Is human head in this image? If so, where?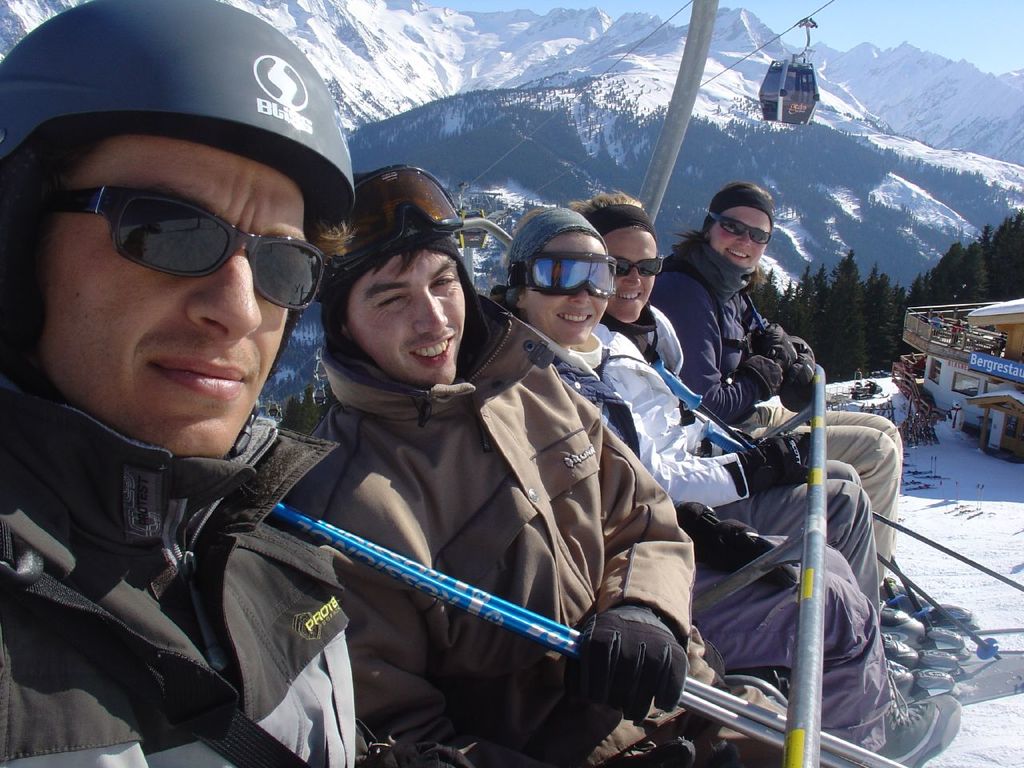
Yes, at x1=314, y1=163, x2=471, y2=391.
